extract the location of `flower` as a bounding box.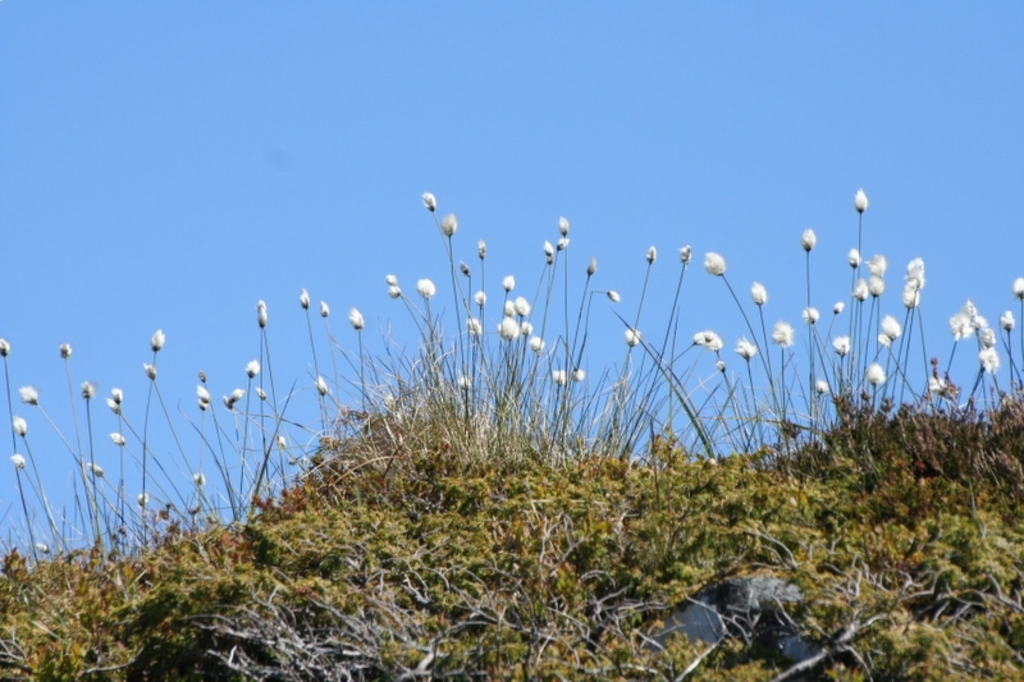
877 317 897 342.
